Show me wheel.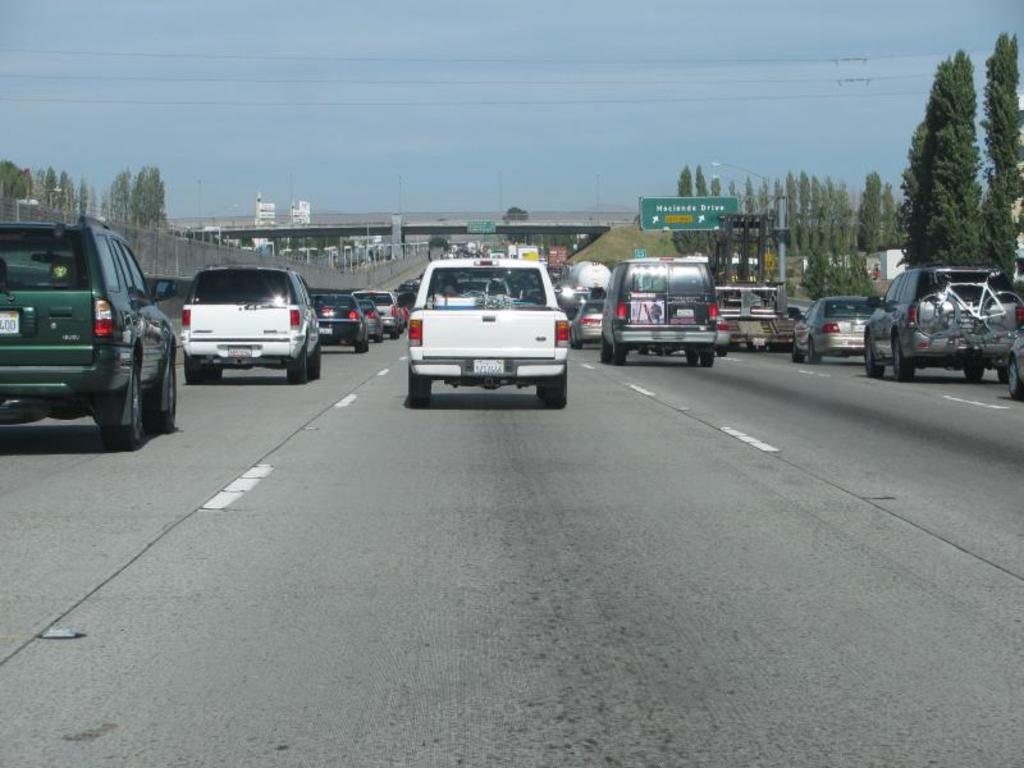
wheel is here: pyautogui.locateOnScreen(717, 343, 724, 356).
